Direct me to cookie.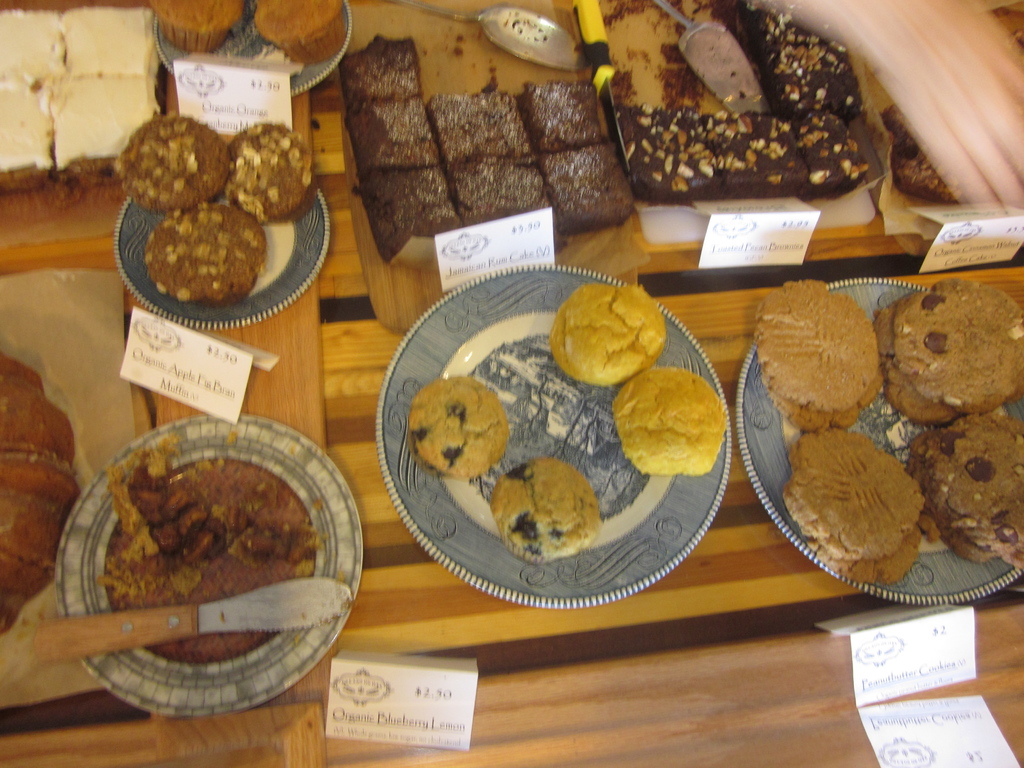
Direction: <bbox>255, 0, 347, 62</bbox>.
